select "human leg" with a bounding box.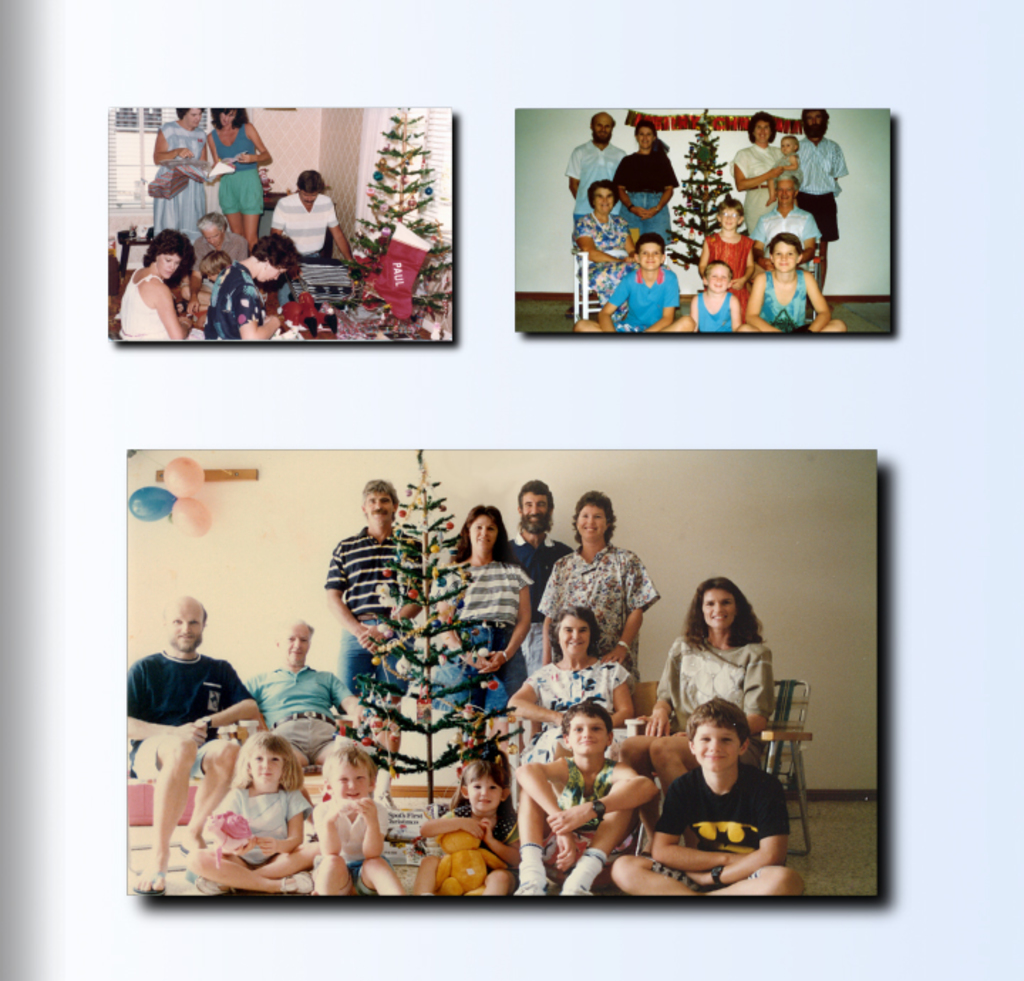
[356,857,401,907].
